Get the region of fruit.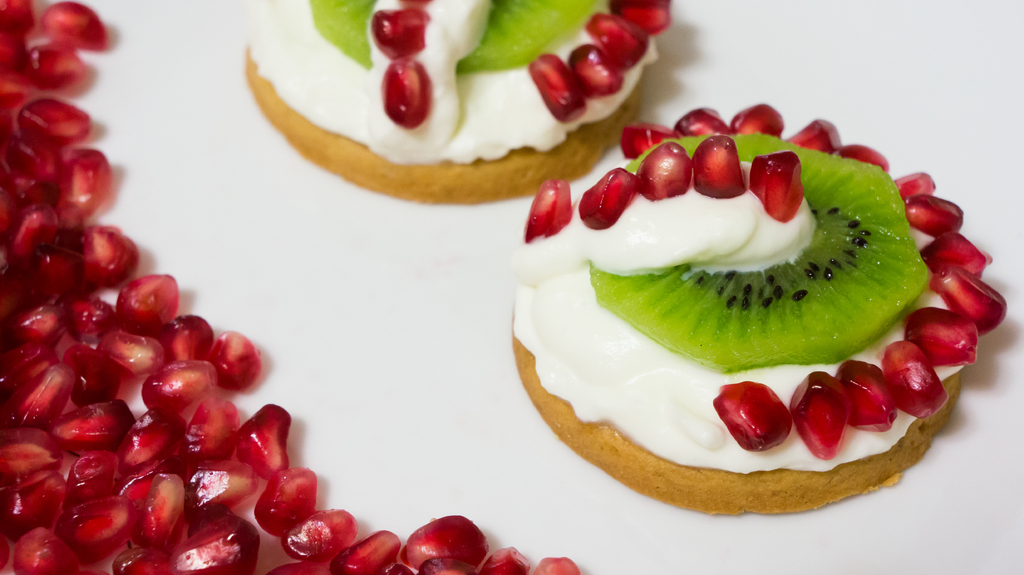
bbox(0, 0, 582, 574).
